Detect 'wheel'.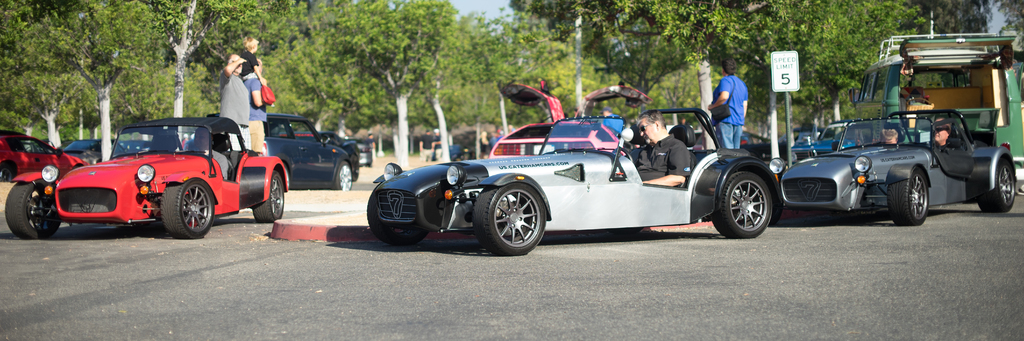
Detected at [471,182,546,255].
